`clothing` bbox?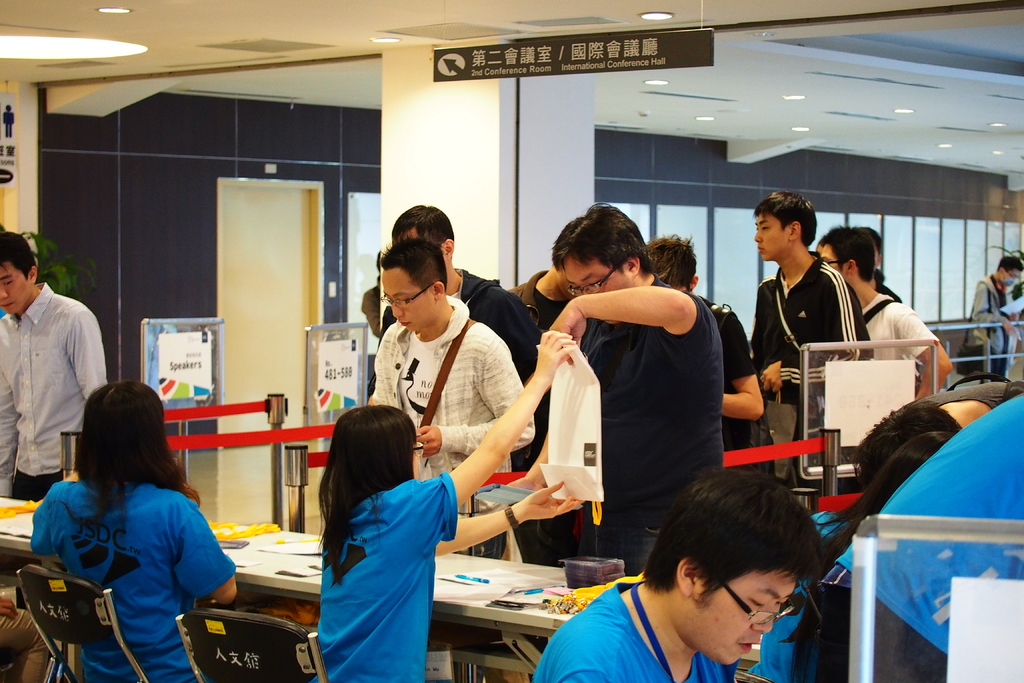
pyautogui.locateOnScreen(0, 279, 111, 611)
